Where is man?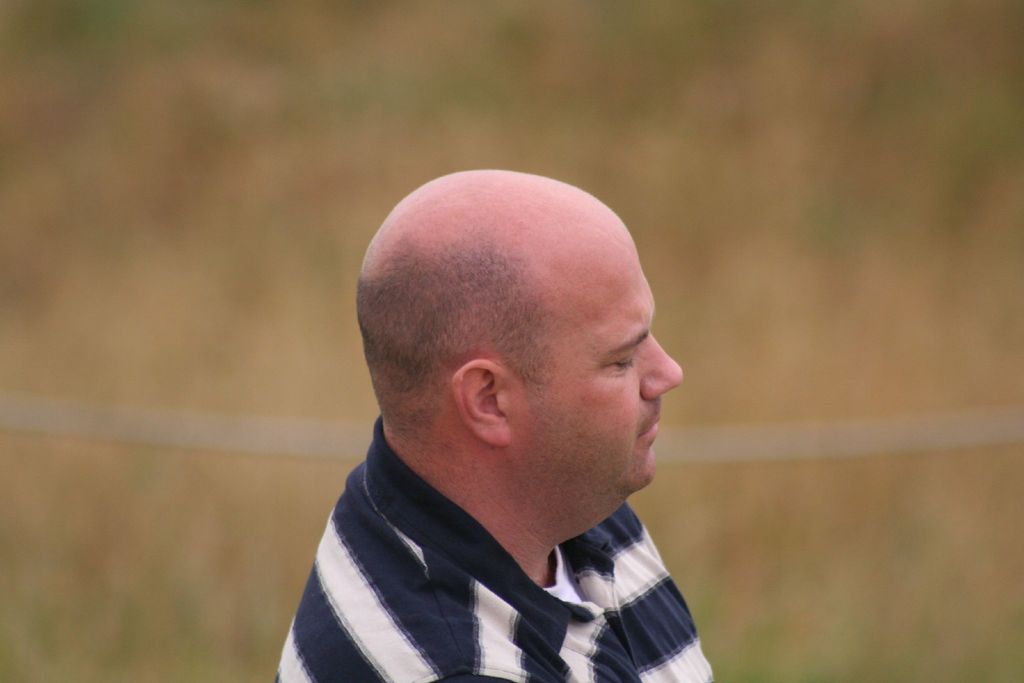
bbox=[232, 154, 803, 677].
